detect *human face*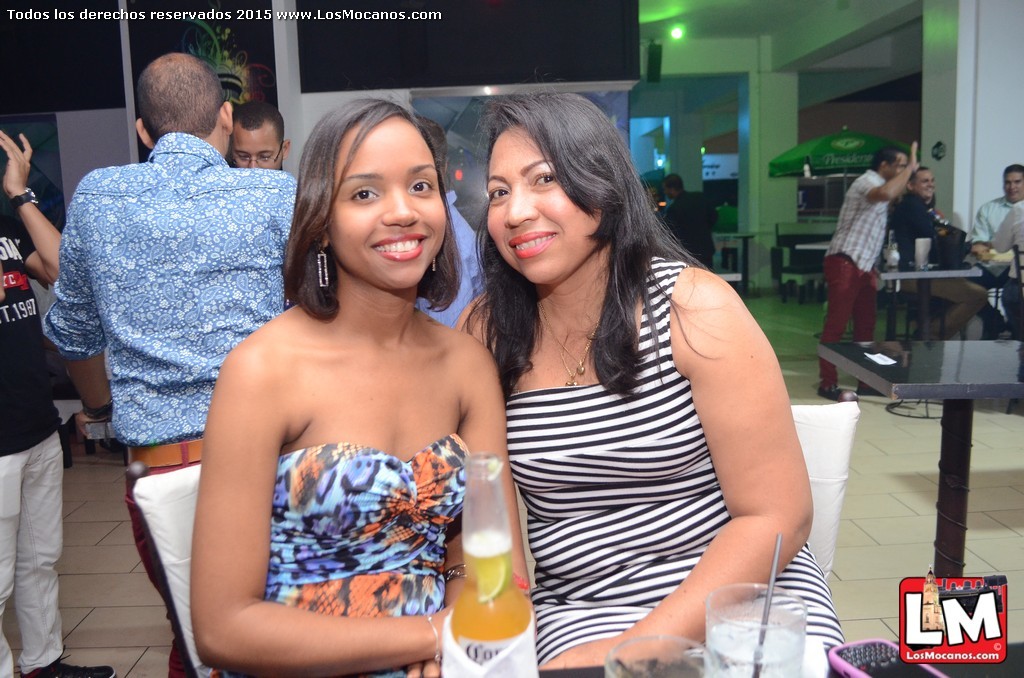
x1=233, y1=131, x2=283, y2=173
